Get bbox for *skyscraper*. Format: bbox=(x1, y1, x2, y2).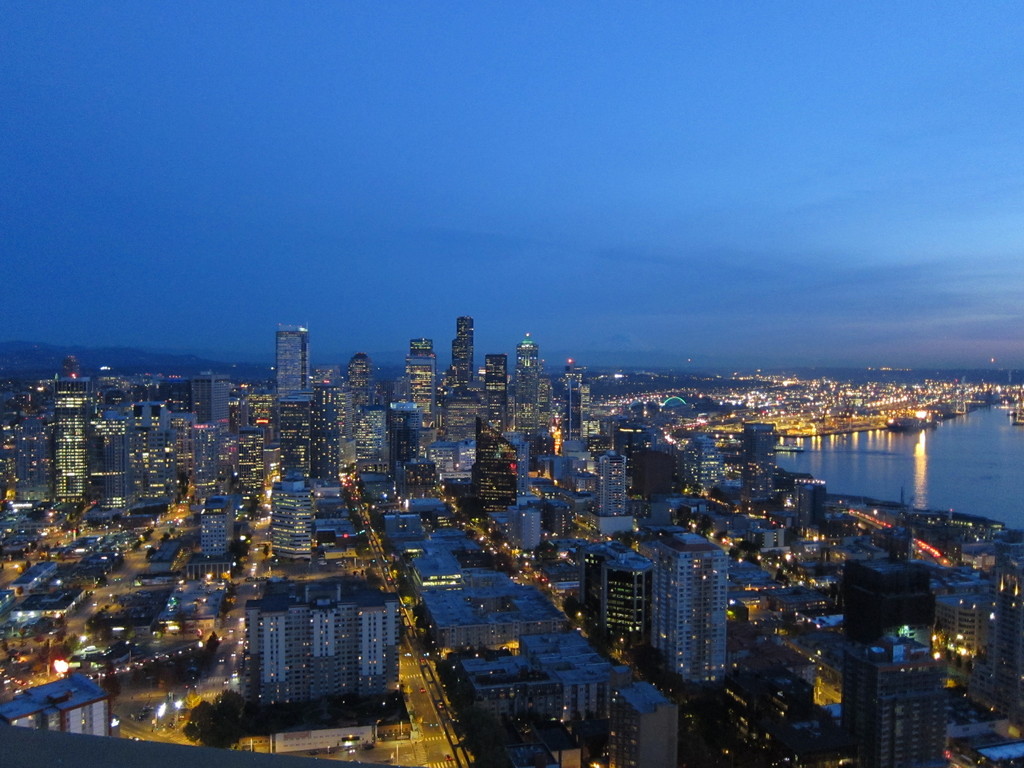
bbox=(838, 548, 945, 652).
